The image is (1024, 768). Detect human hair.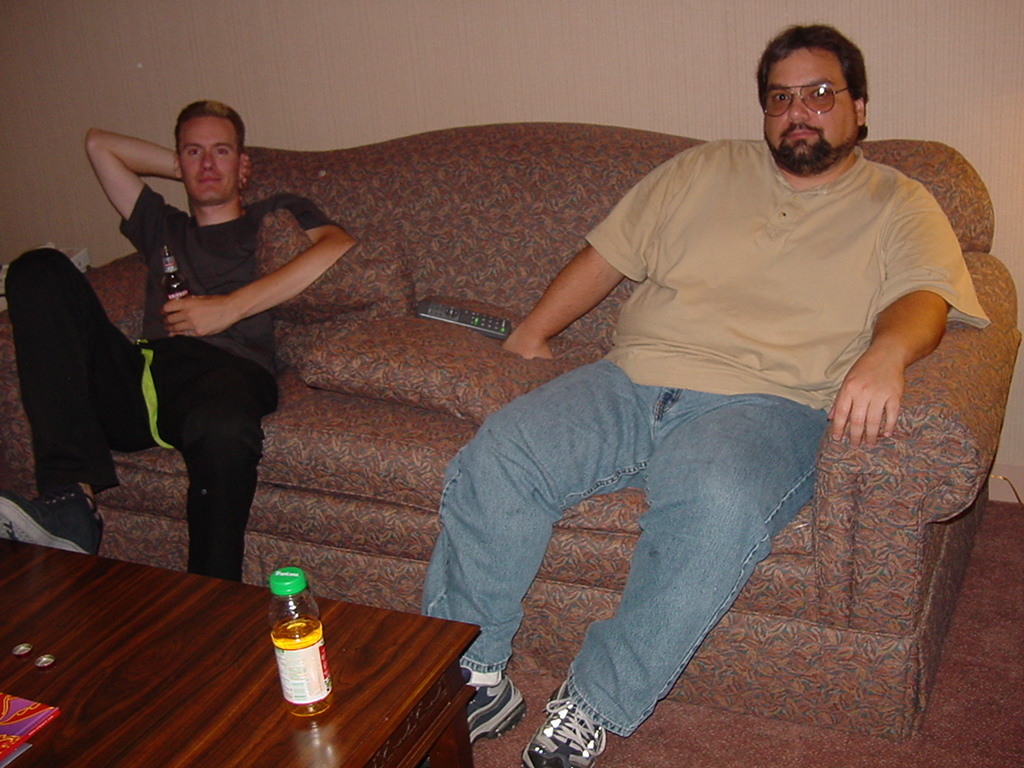
Detection: (757,26,887,160).
